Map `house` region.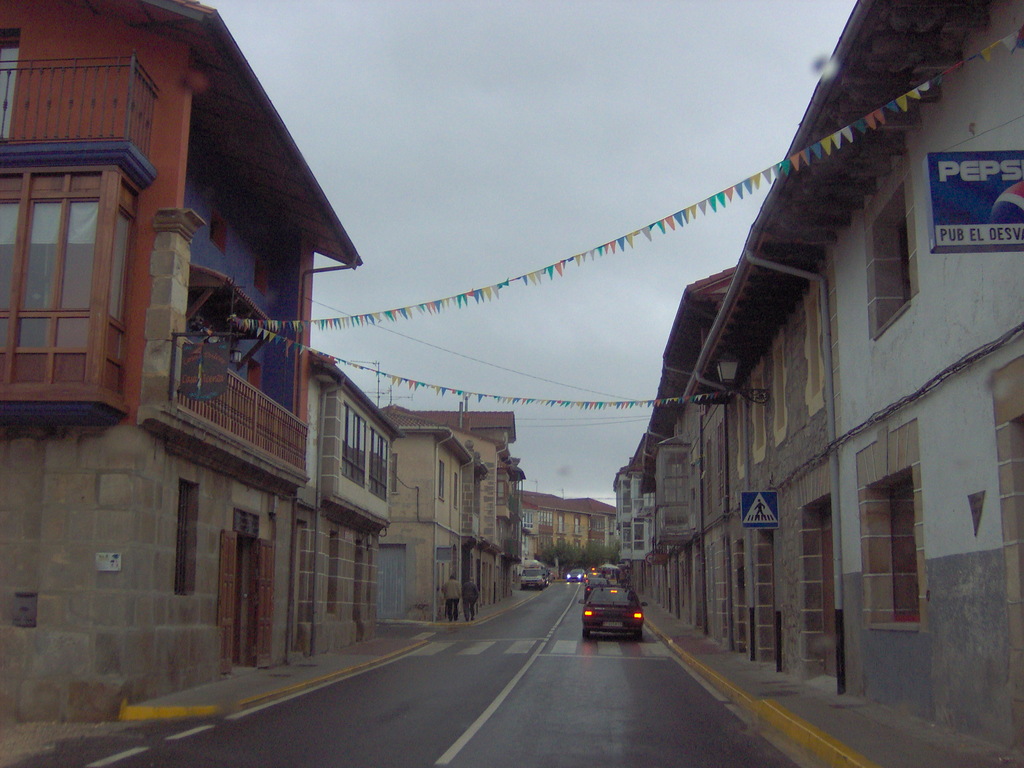
Mapped to 577 490 618 554.
